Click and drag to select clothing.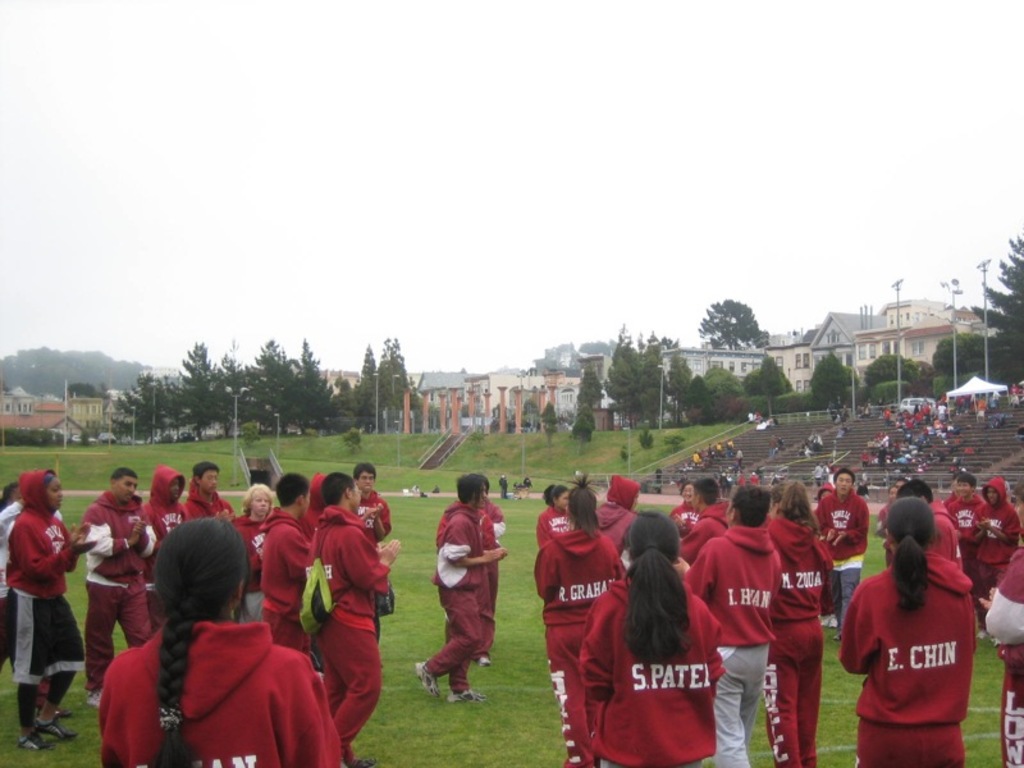
Selection: 812, 488, 869, 608.
